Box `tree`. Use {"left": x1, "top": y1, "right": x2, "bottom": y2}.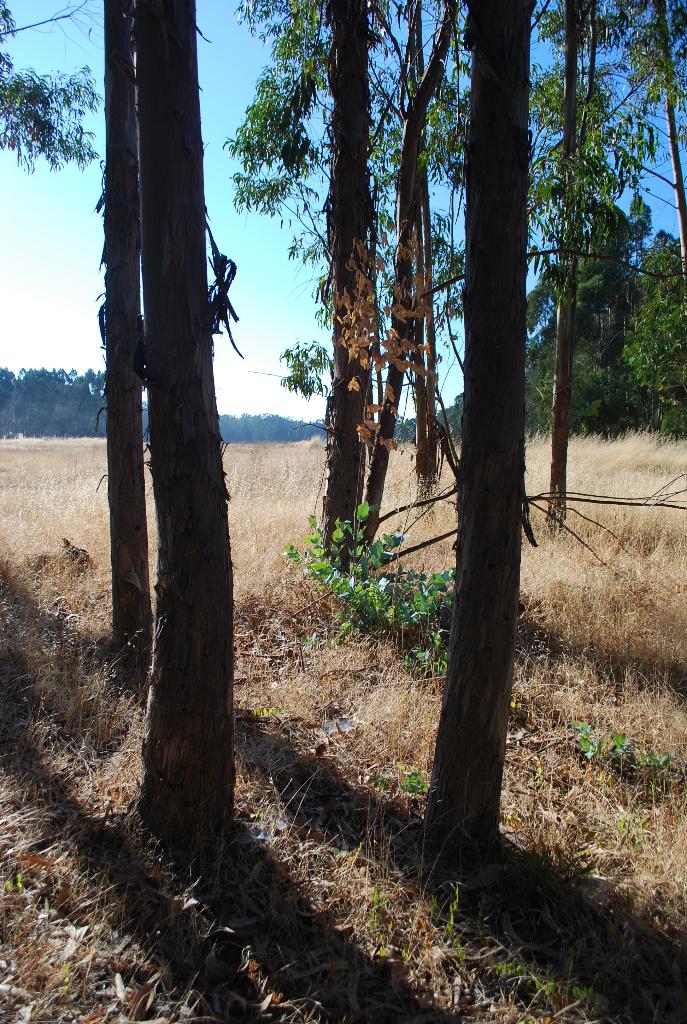
{"left": 136, "top": 0, "right": 237, "bottom": 847}.
